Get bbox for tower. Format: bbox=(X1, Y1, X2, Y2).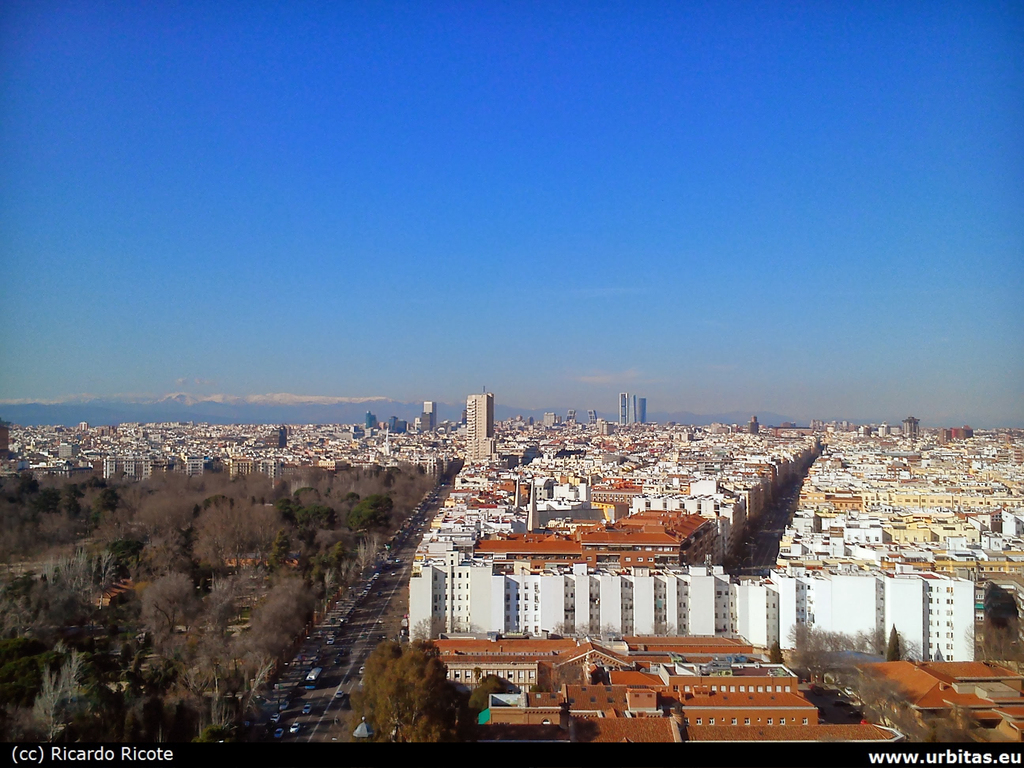
bbox=(424, 416, 431, 431).
